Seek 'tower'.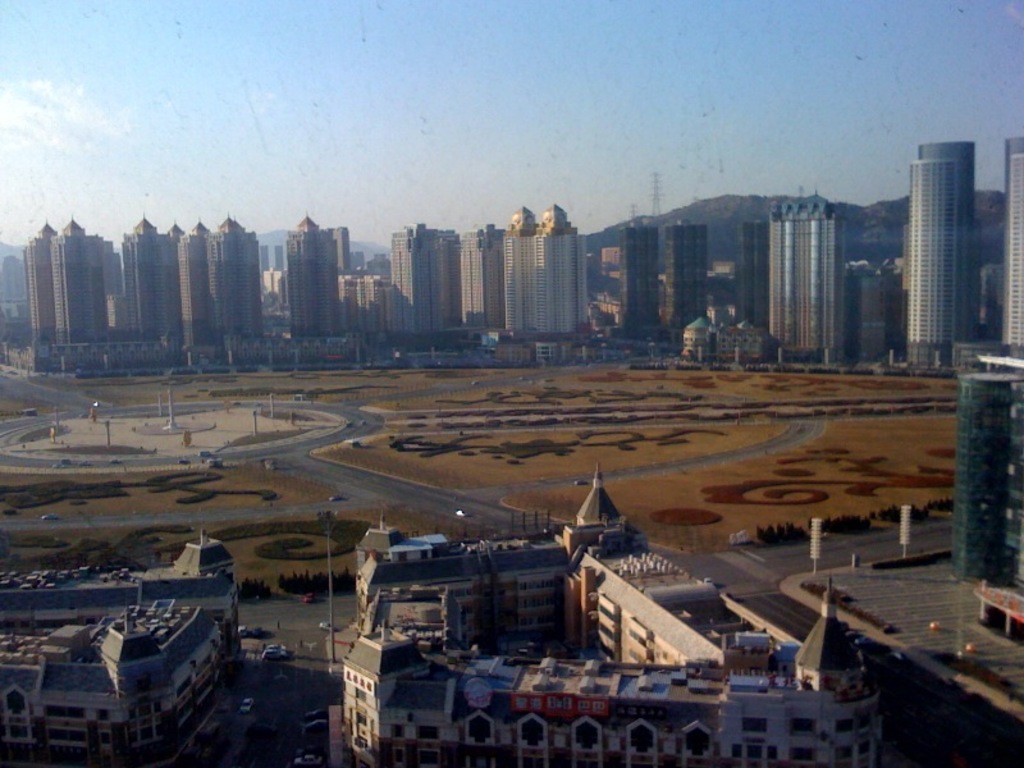
765/184/841/362.
